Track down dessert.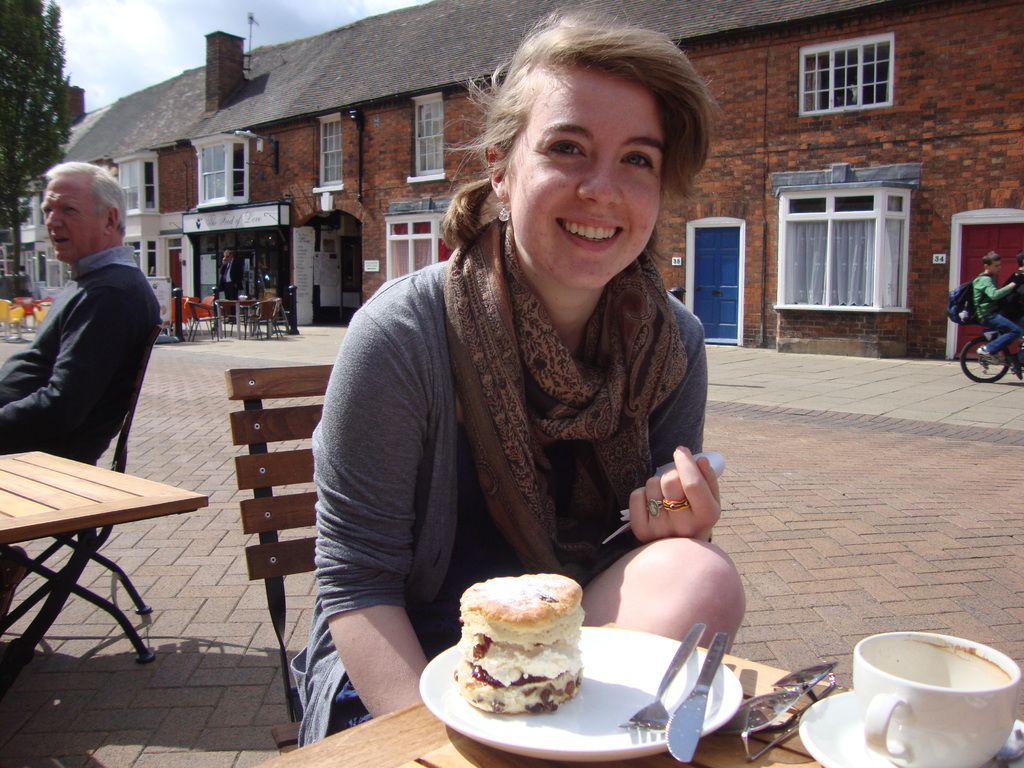
Tracked to l=447, t=593, r=589, b=703.
